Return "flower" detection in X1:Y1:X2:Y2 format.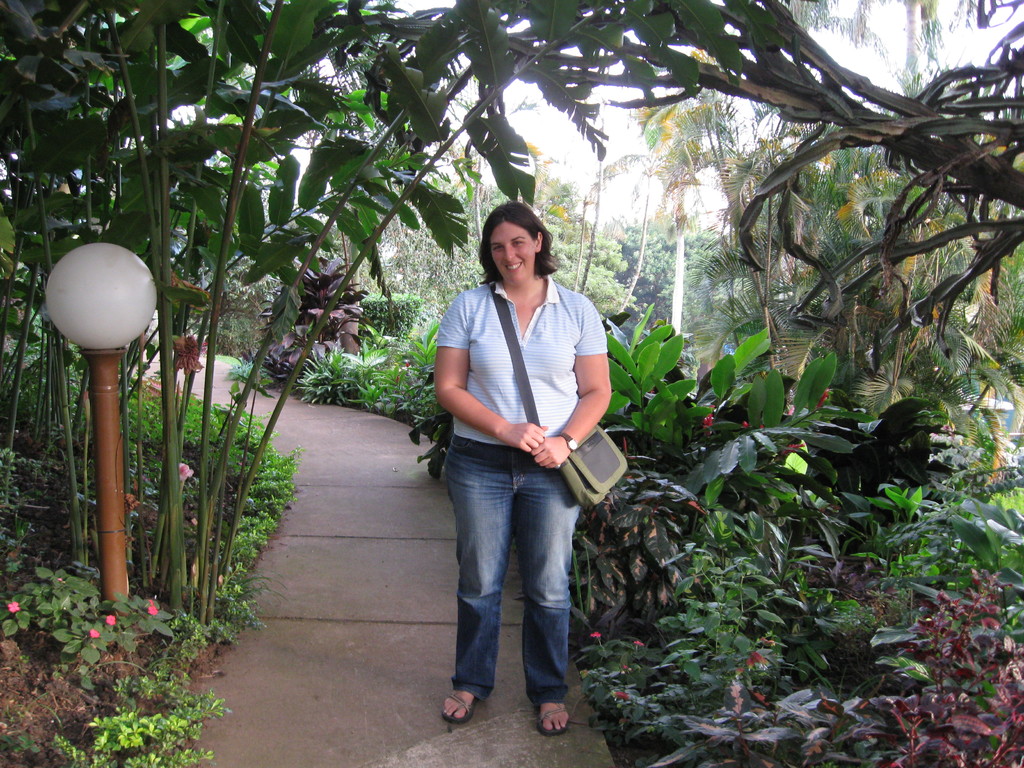
701:408:717:435.
